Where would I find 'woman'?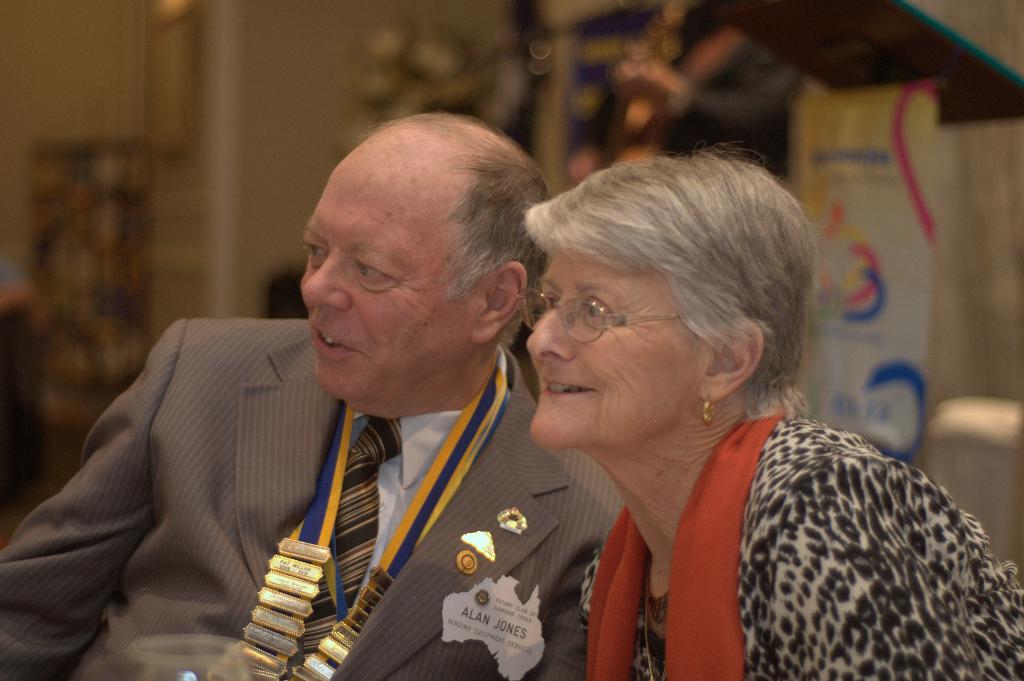
At select_region(464, 143, 946, 680).
